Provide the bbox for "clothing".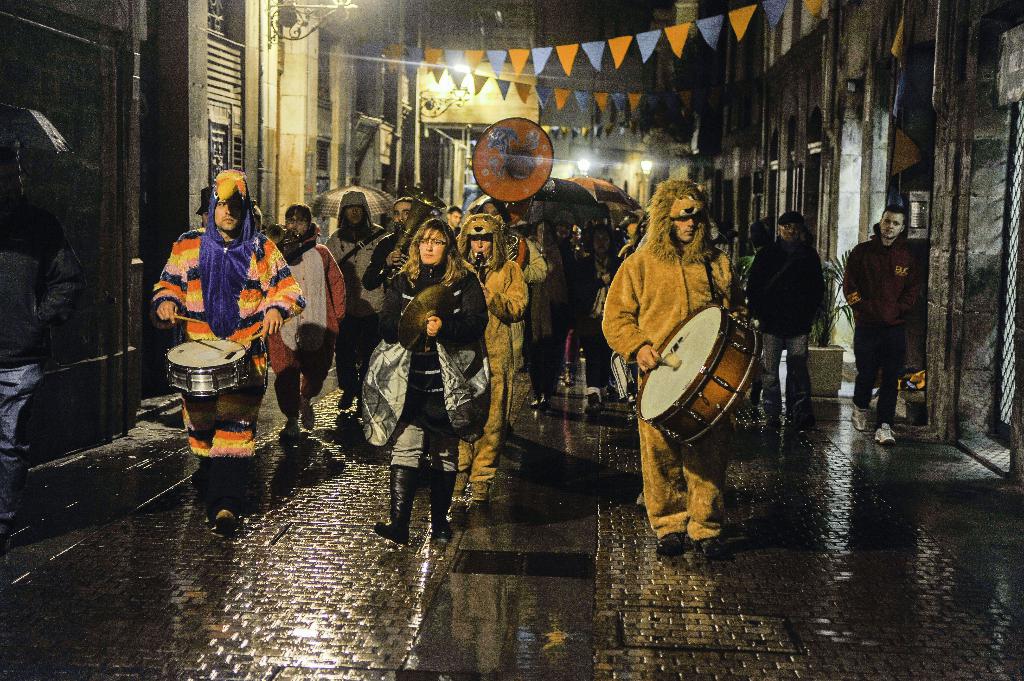
<region>373, 259, 492, 469</region>.
